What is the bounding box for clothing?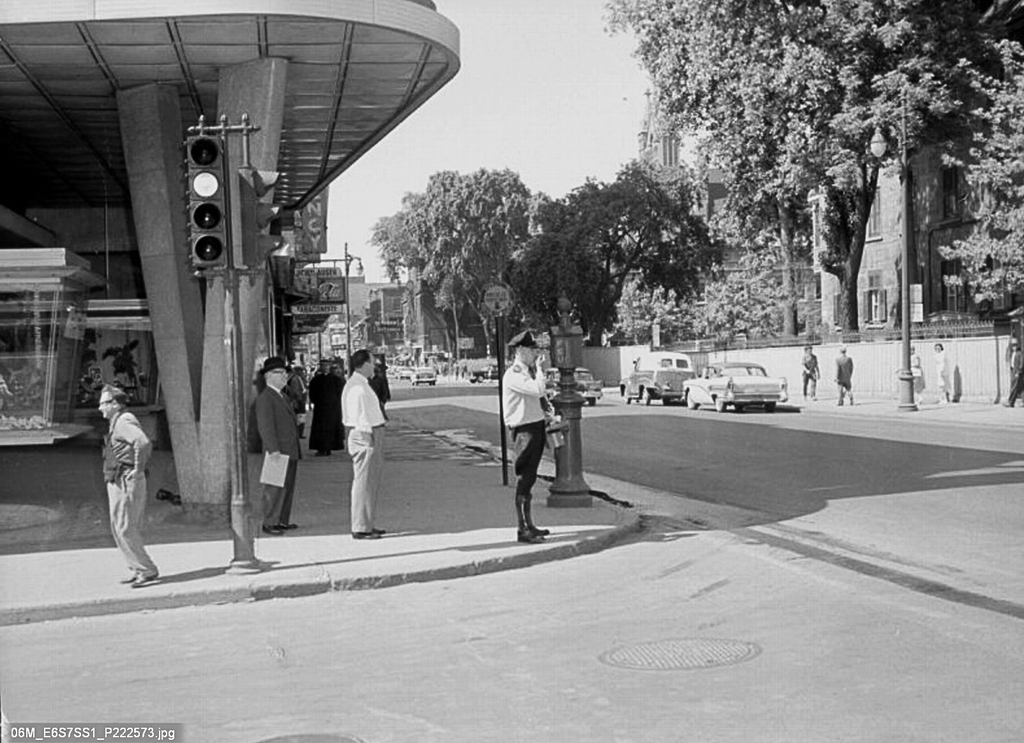
bbox=(835, 351, 853, 406).
